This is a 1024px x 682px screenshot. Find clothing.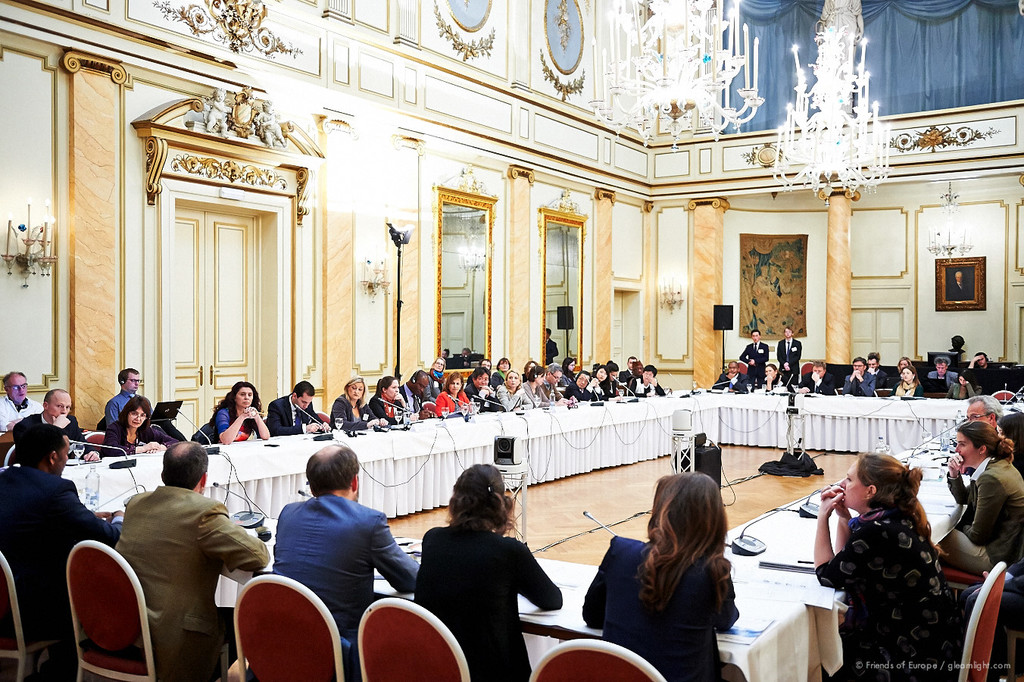
Bounding box: (left=776, top=338, right=807, bottom=388).
